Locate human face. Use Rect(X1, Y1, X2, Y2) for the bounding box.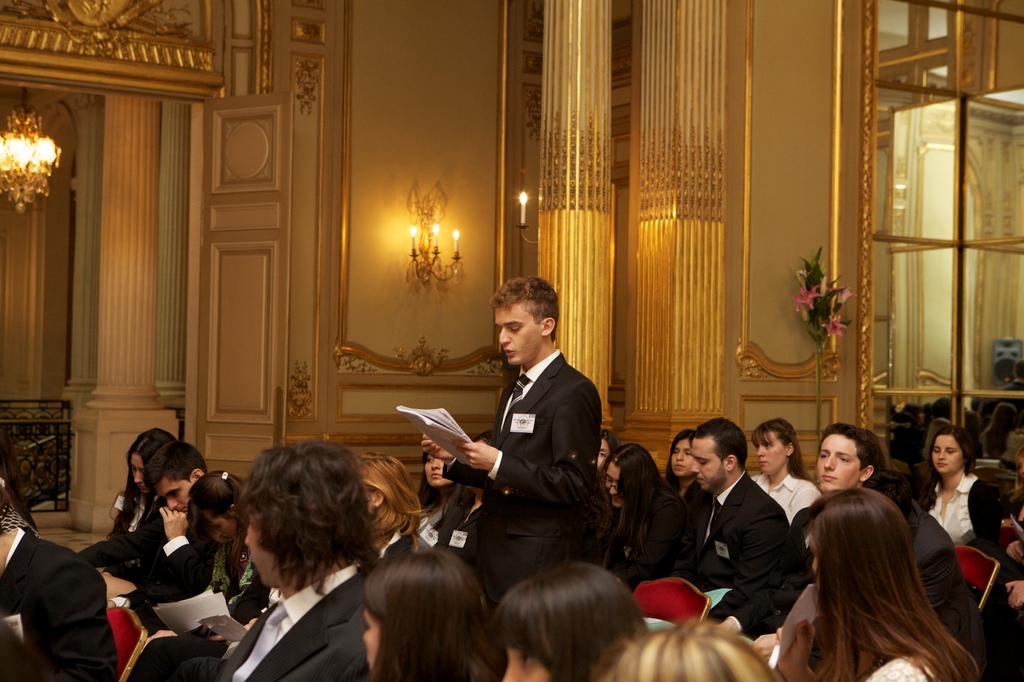
Rect(163, 472, 193, 514).
